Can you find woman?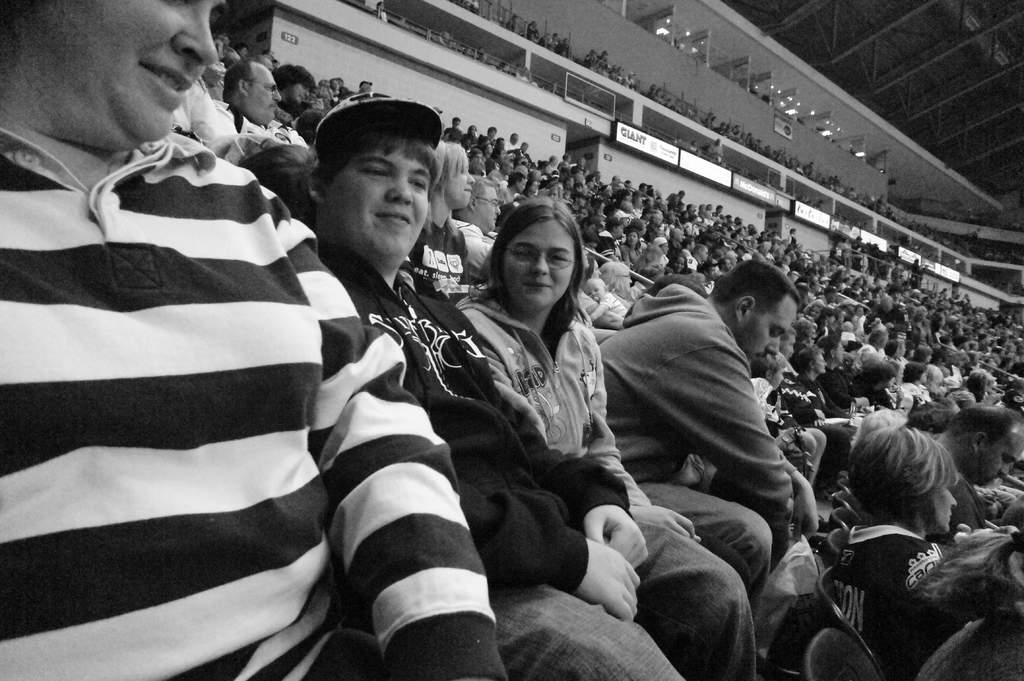
Yes, bounding box: region(619, 230, 640, 266).
